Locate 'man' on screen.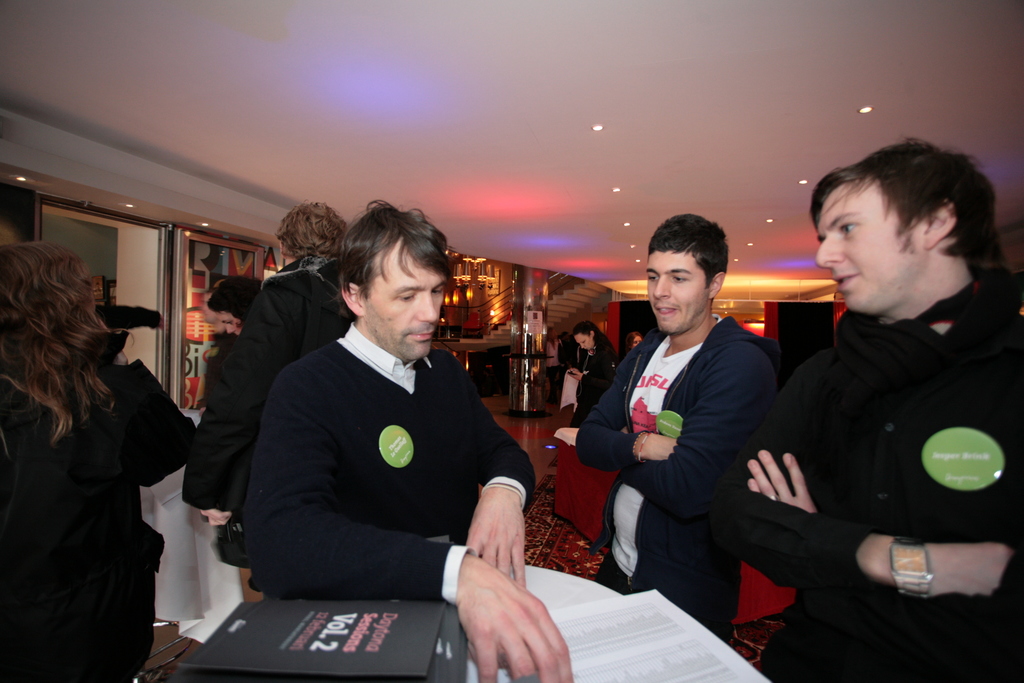
On screen at <box>175,199,348,598</box>.
